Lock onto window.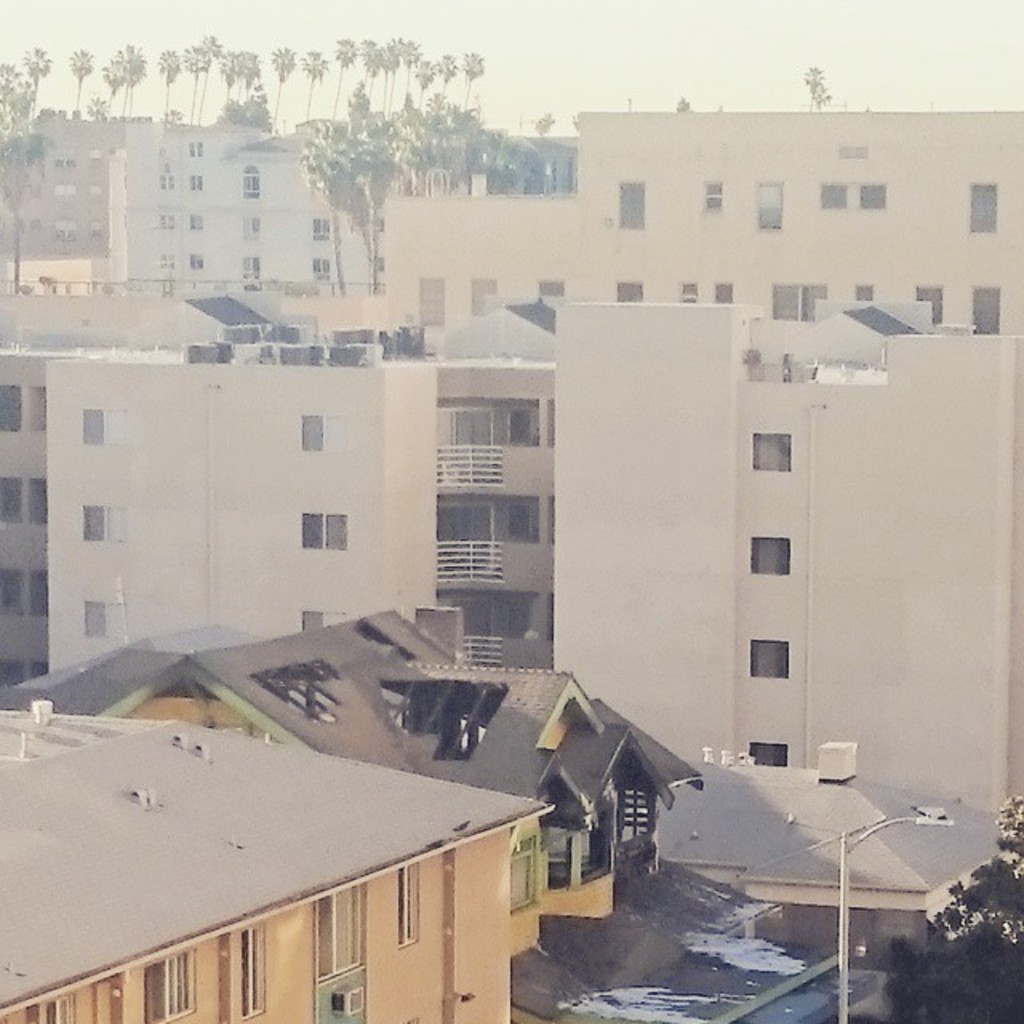
Locked: select_region(840, 142, 875, 163).
